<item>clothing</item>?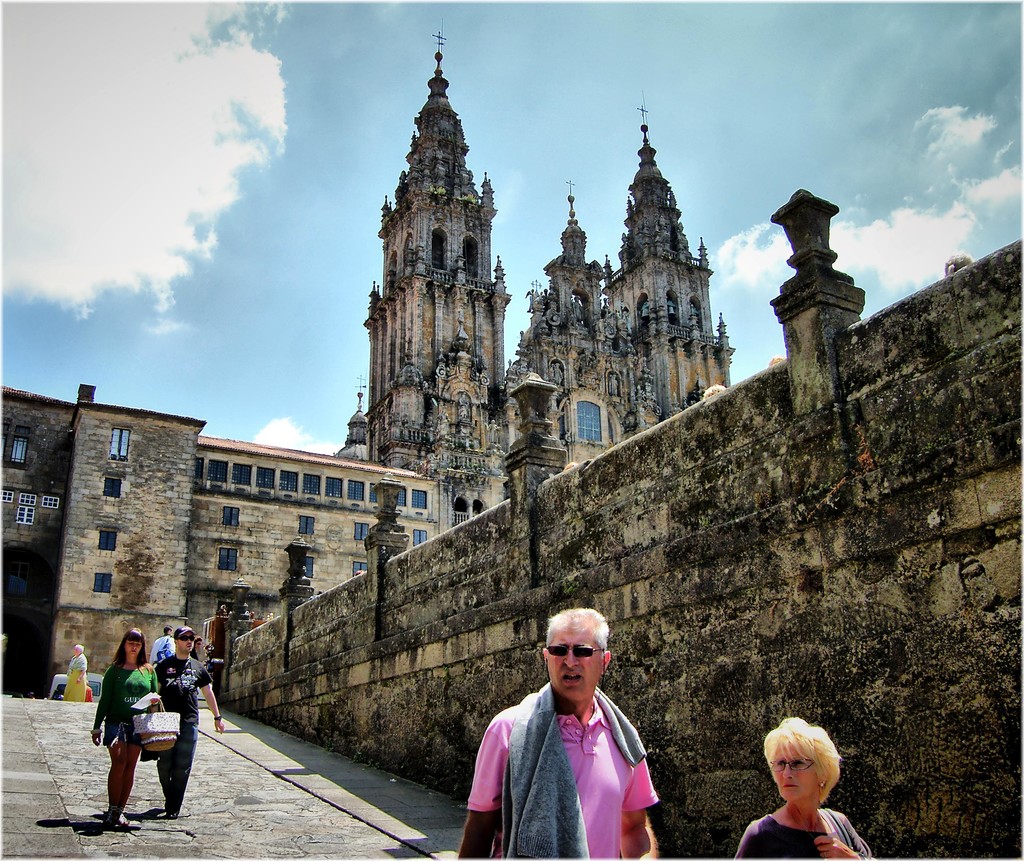
select_region(151, 630, 177, 660)
